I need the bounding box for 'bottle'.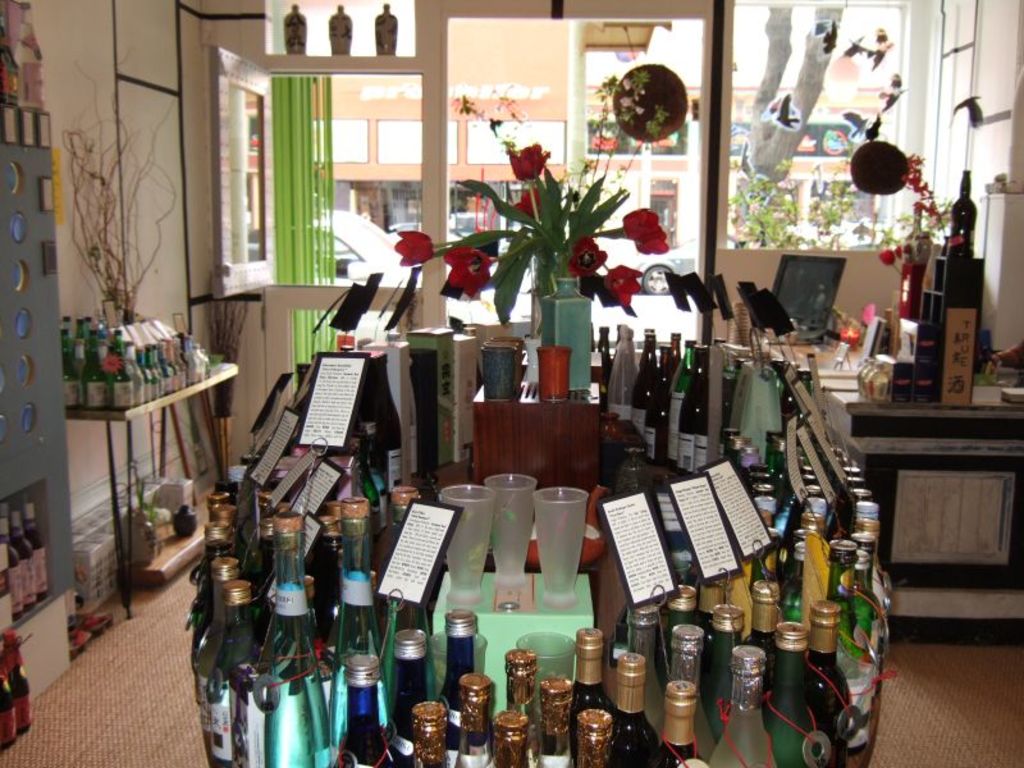
Here it is: bbox=[634, 332, 662, 425].
